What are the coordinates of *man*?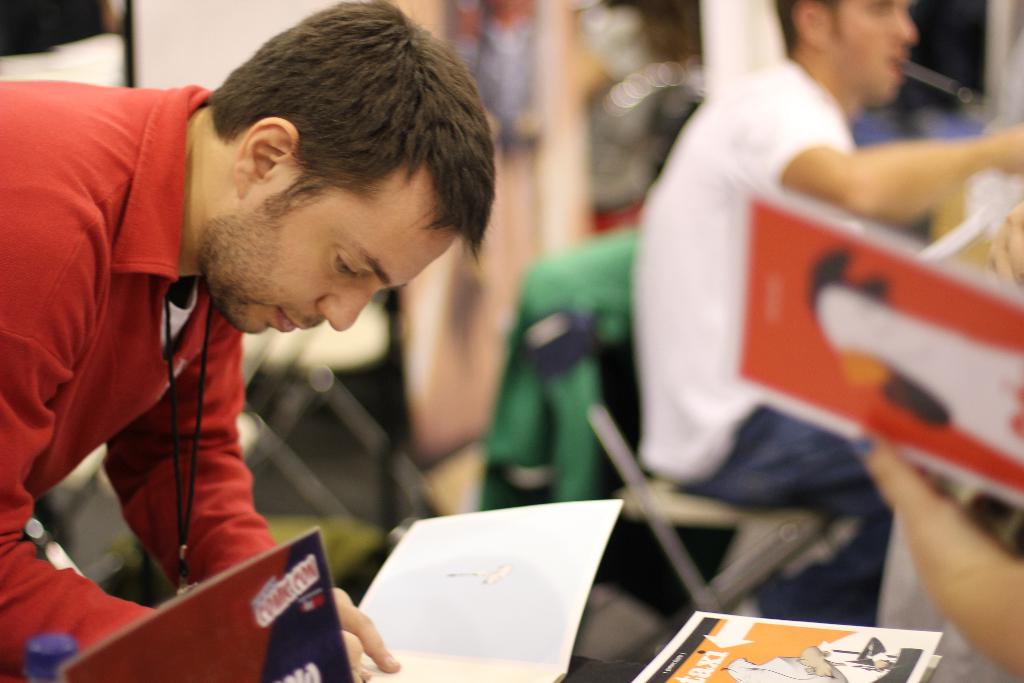
bbox=[628, 0, 1023, 629].
